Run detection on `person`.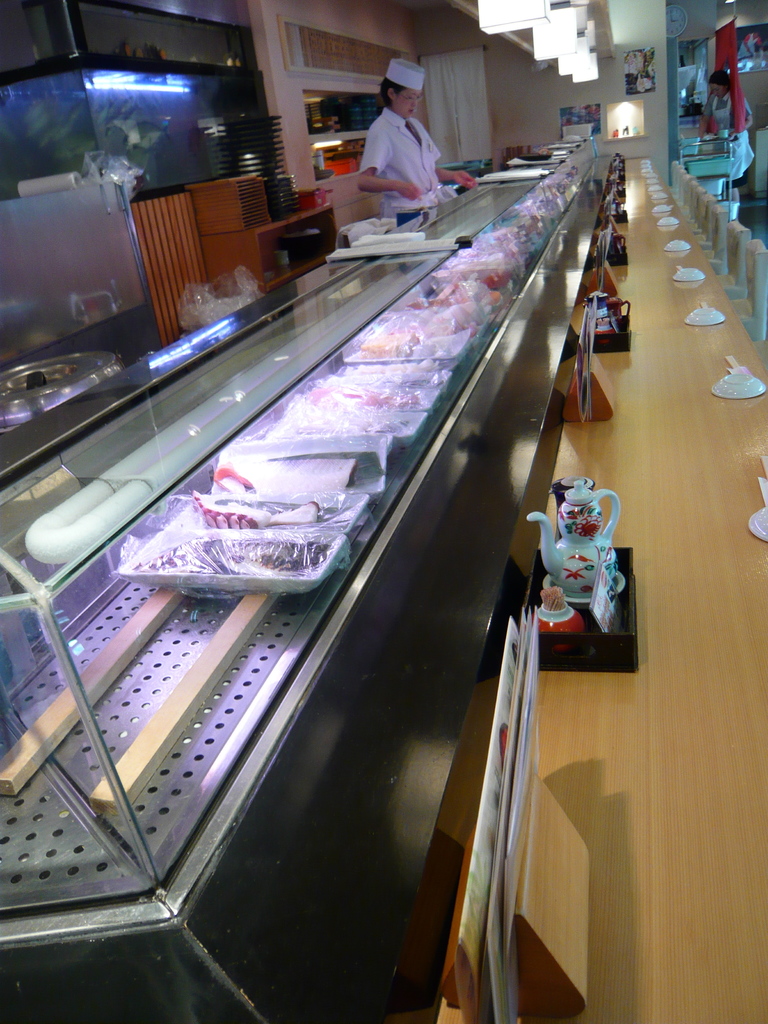
Result: 349, 55, 463, 227.
